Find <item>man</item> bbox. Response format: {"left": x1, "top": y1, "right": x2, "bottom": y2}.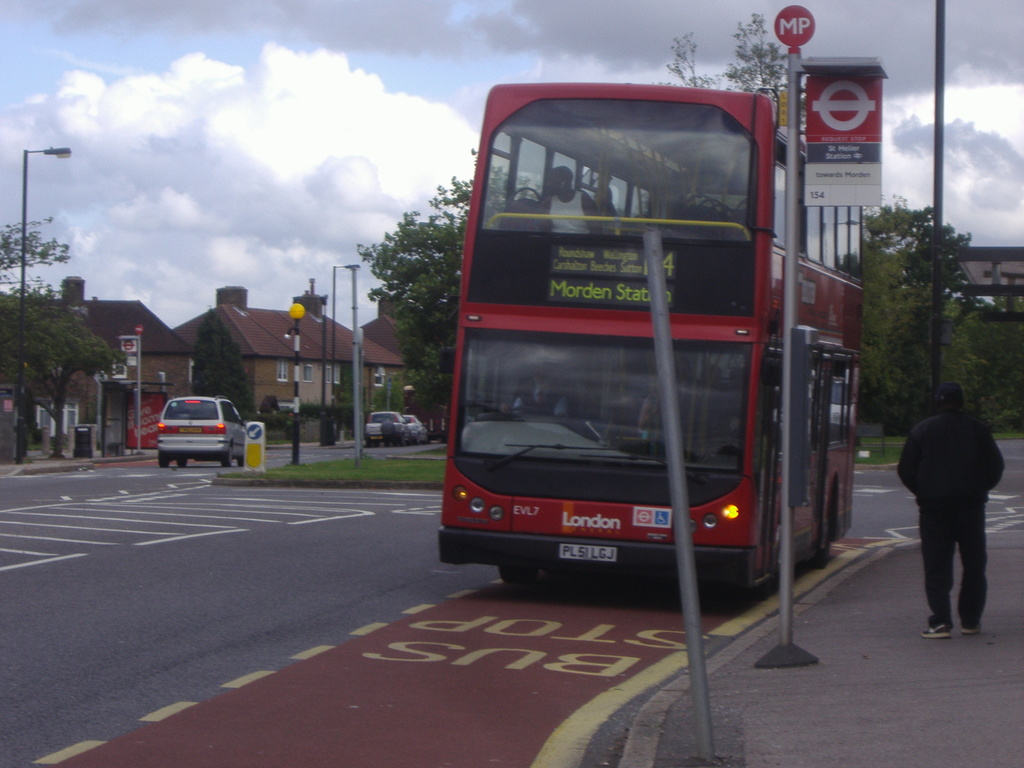
{"left": 515, "top": 373, "right": 573, "bottom": 416}.
